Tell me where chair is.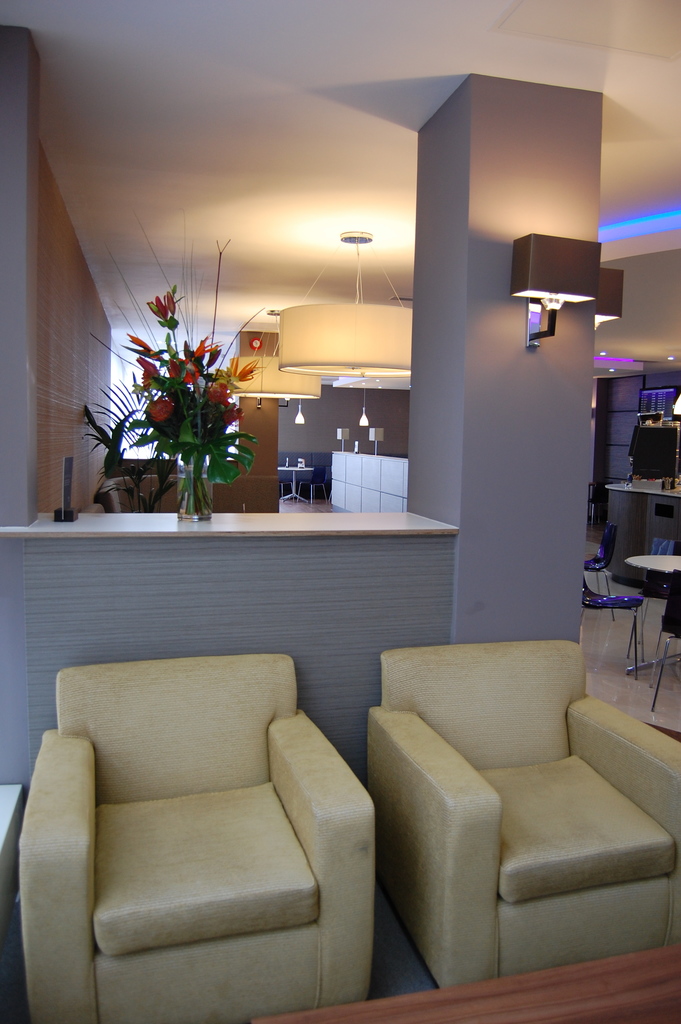
chair is at rect(583, 524, 616, 623).
